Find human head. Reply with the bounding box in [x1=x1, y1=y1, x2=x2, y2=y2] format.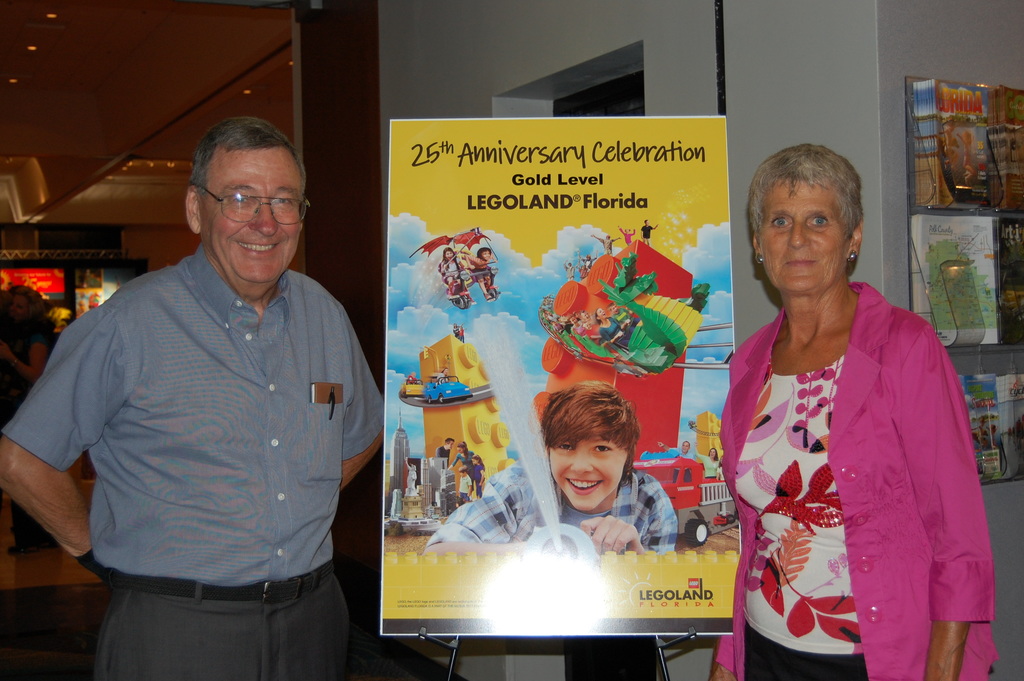
[x1=640, y1=217, x2=649, y2=227].
